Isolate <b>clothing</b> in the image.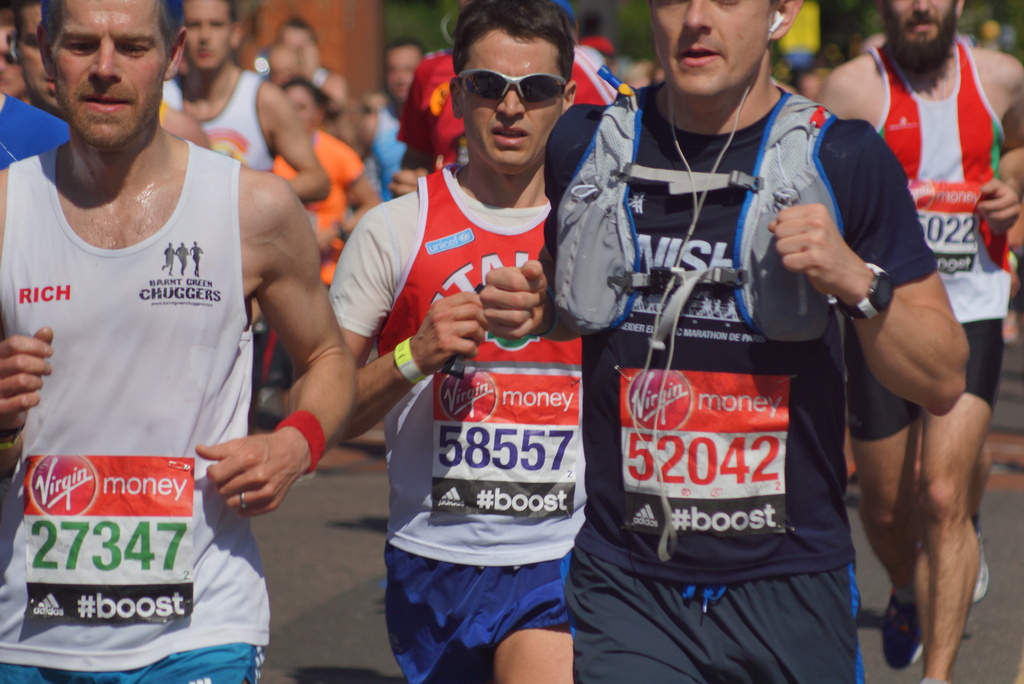
Isolated region: [1, 90, 72, 162].
